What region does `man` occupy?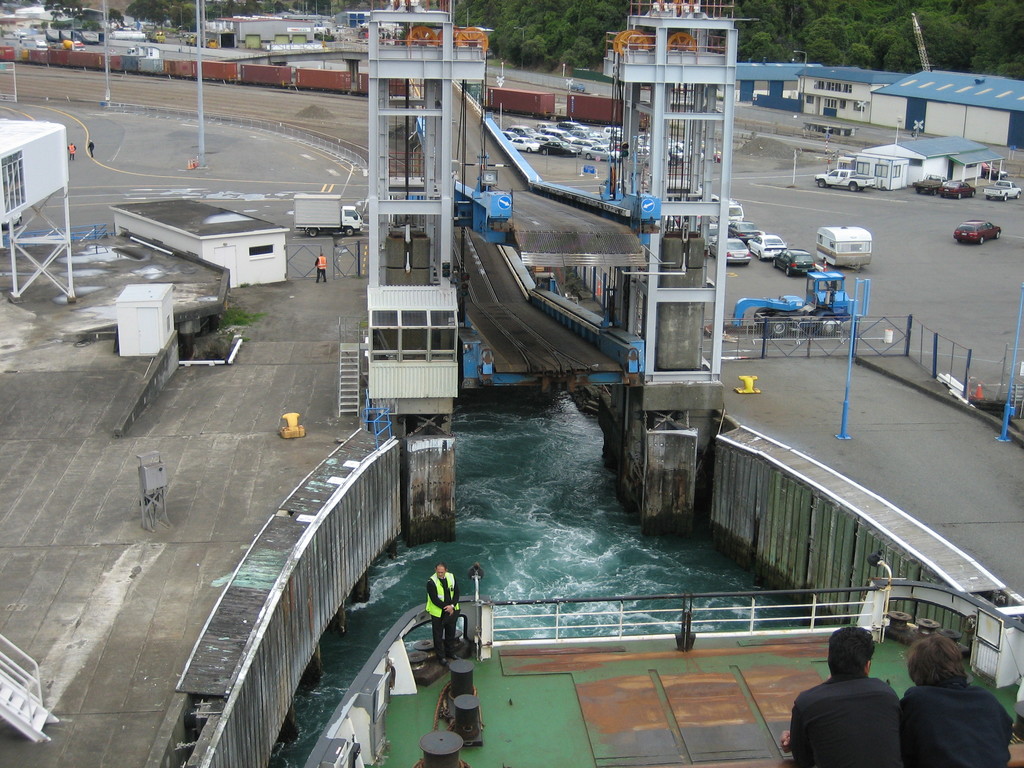
x1=307, y1=248, x2=341, y2=282.
